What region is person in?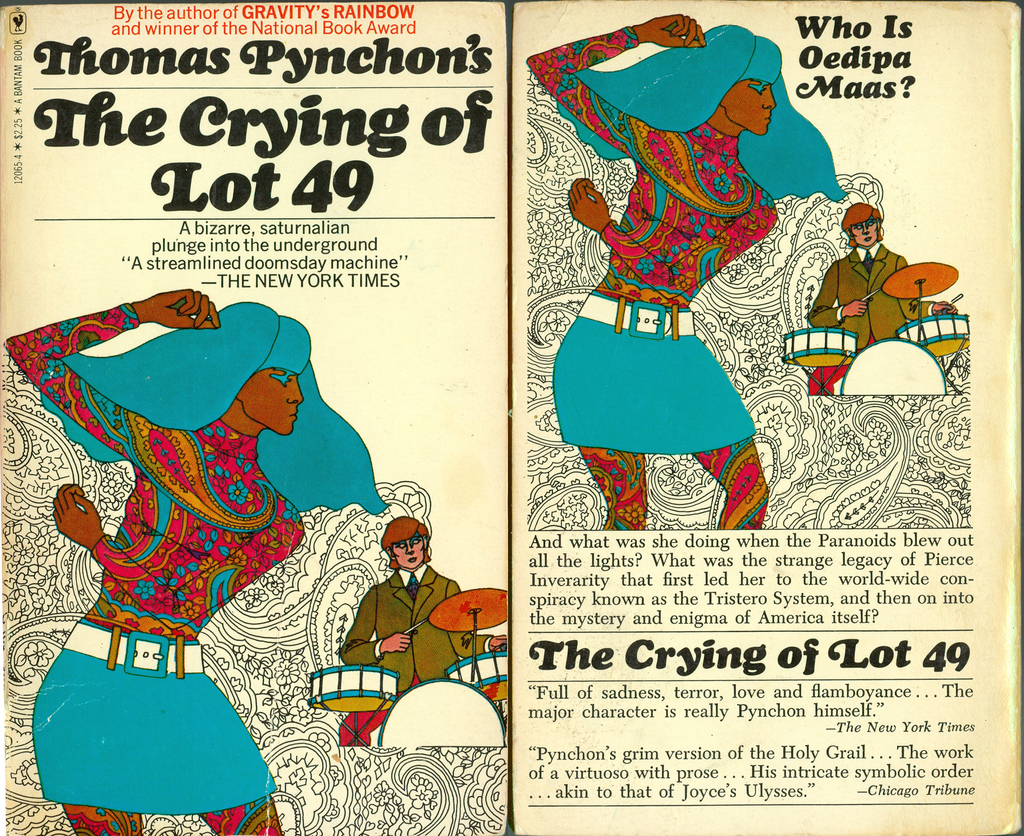
bbox(336, 511, 516, 748).
